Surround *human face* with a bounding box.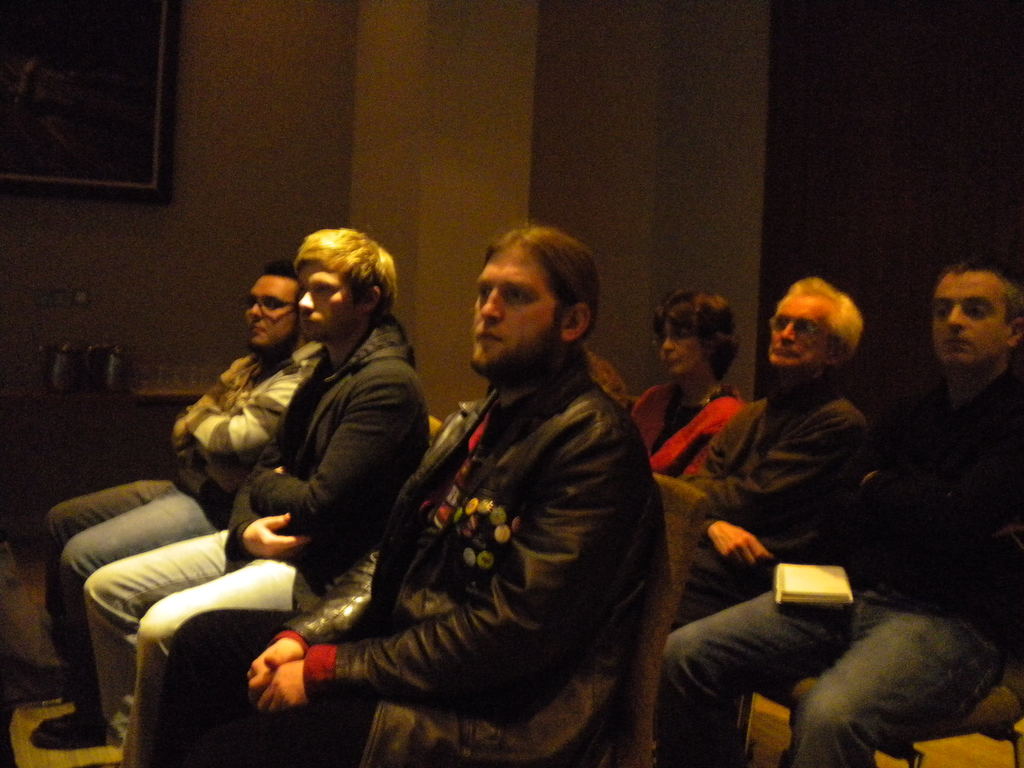
region(473, 242, 563, 369).
